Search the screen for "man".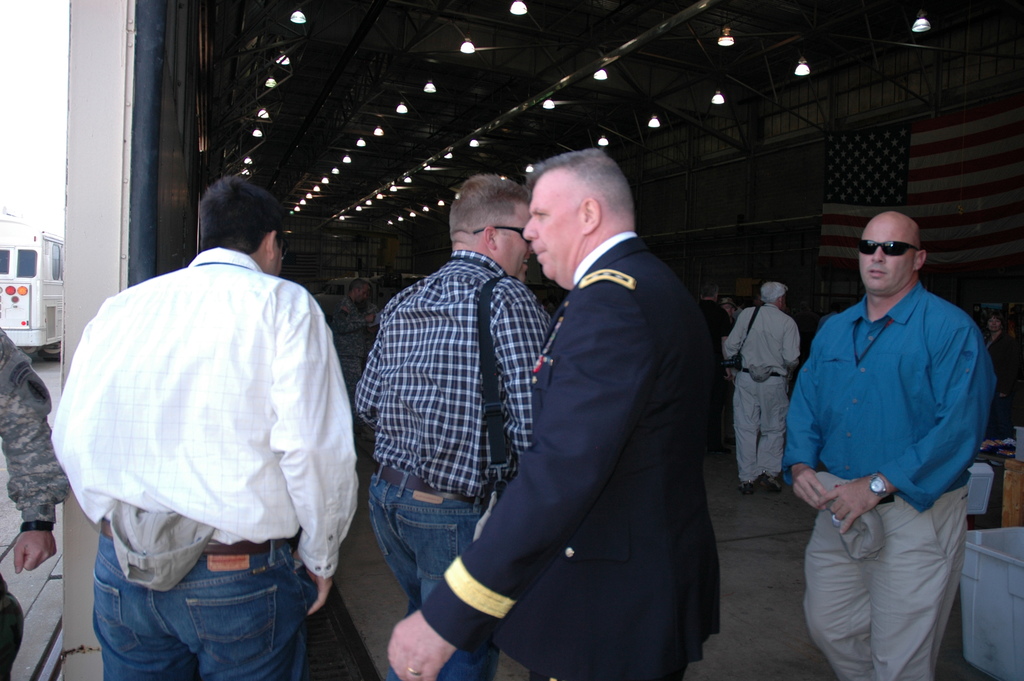
Found at crop(45, 172, 357, 680).
